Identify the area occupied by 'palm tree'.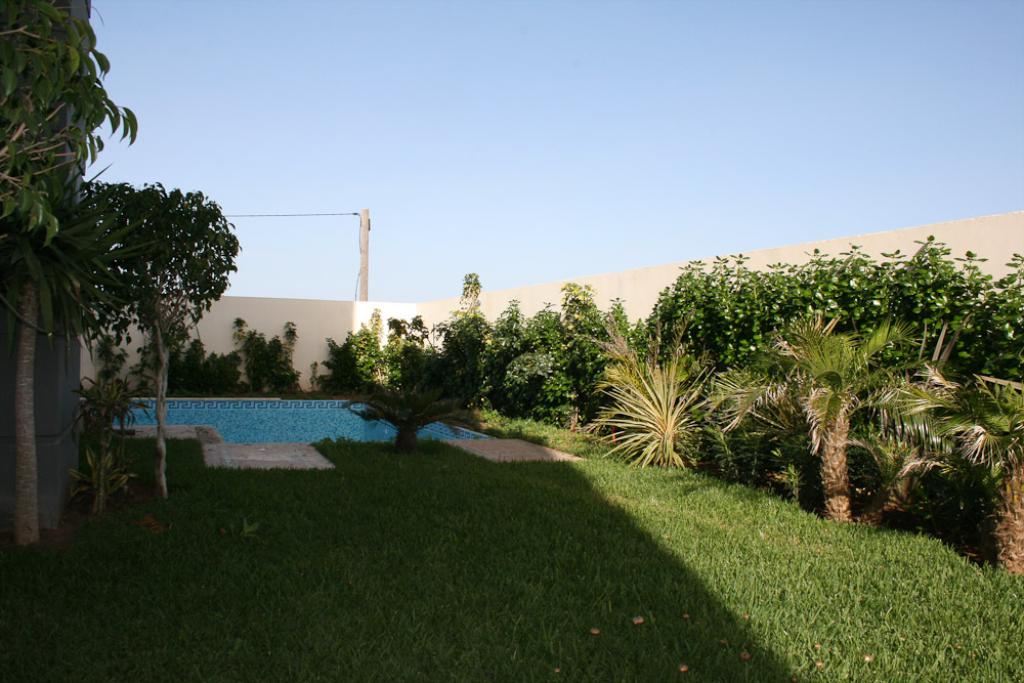
Area: [588, 365, 712, 472].
